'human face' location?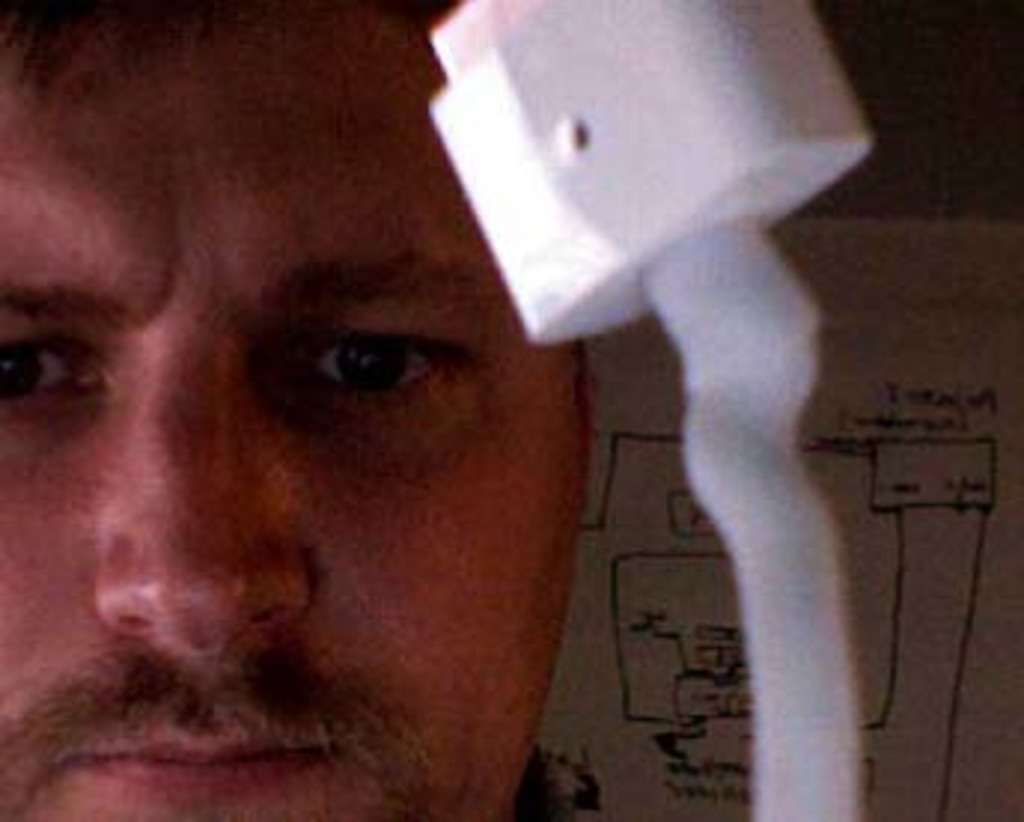
pyautogui.locateOnScreen(0, 0, 595, 819)
